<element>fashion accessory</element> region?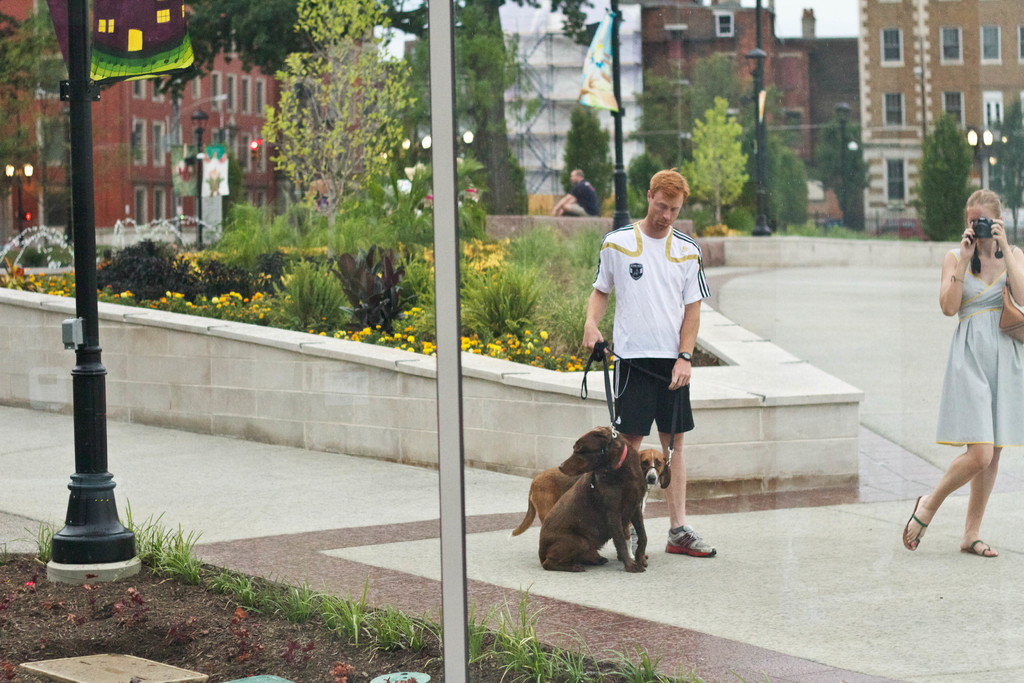
(664, 525, 719, 561)
